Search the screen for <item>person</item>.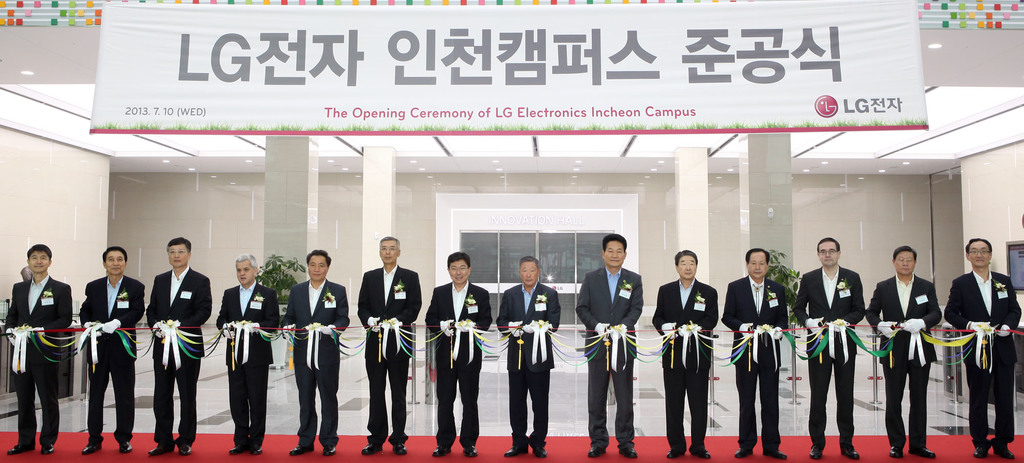
Found at l=353, t=237, r=428, b=455.
